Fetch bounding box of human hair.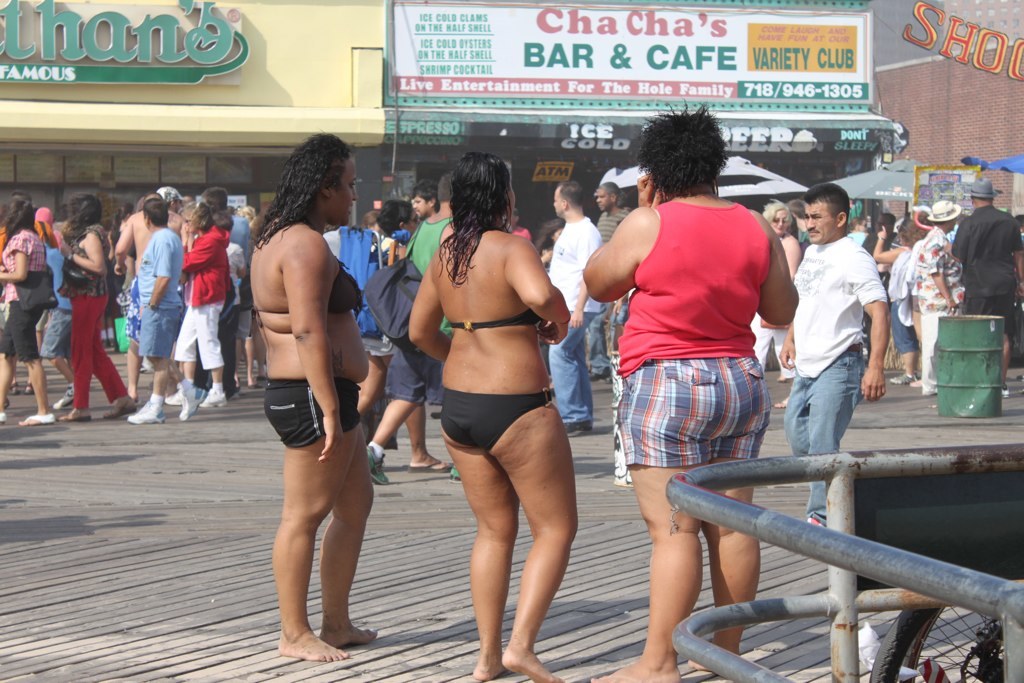
Bbox: box=[143, 196, 167, 225].
